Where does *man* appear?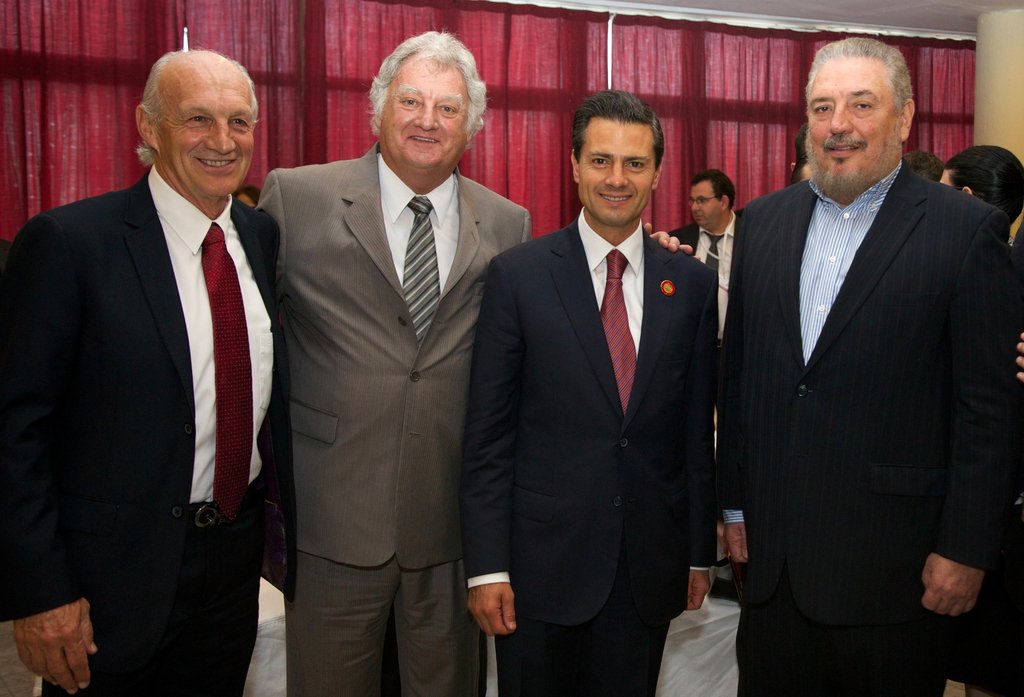
Appears at left=468, top=90, right=715, bottom=696.
